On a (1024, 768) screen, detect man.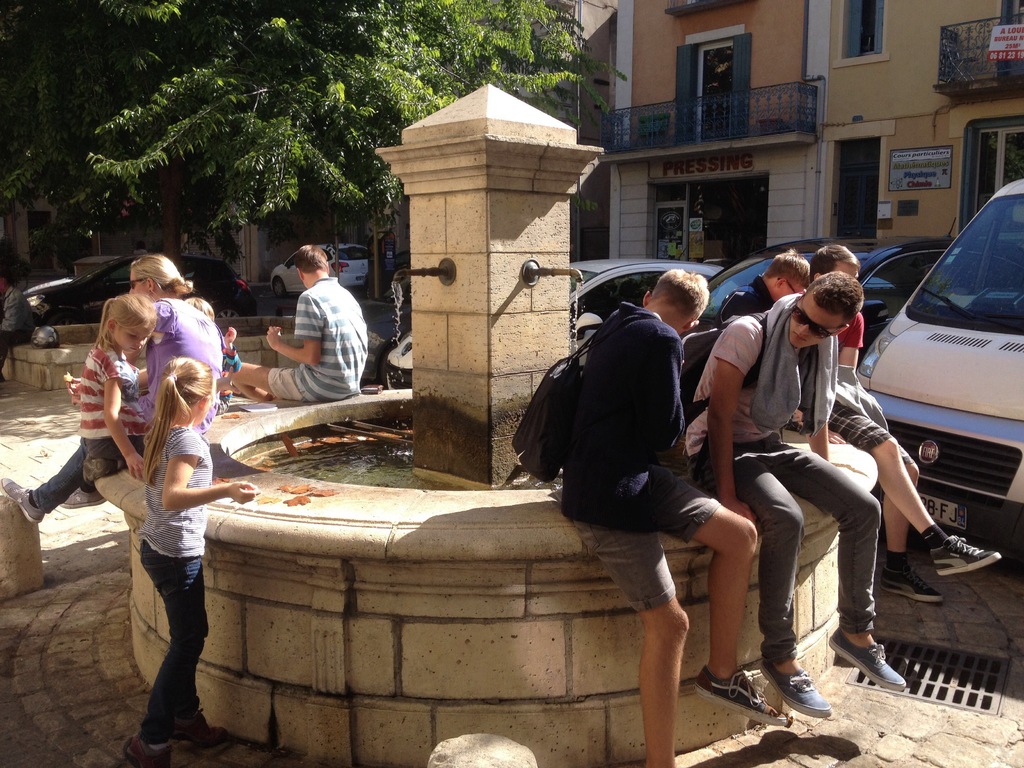
(x1=715, y1=246, x2=997, y2=604).
